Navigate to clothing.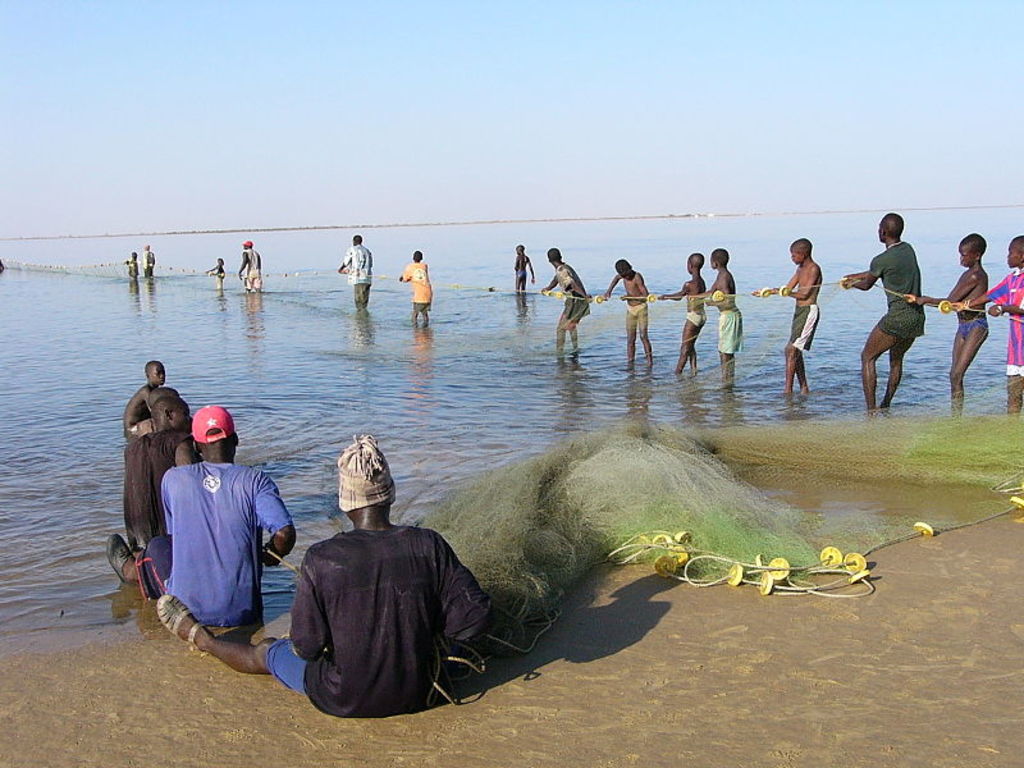
Navigation target: box=[973, 265, 1023, 381].
